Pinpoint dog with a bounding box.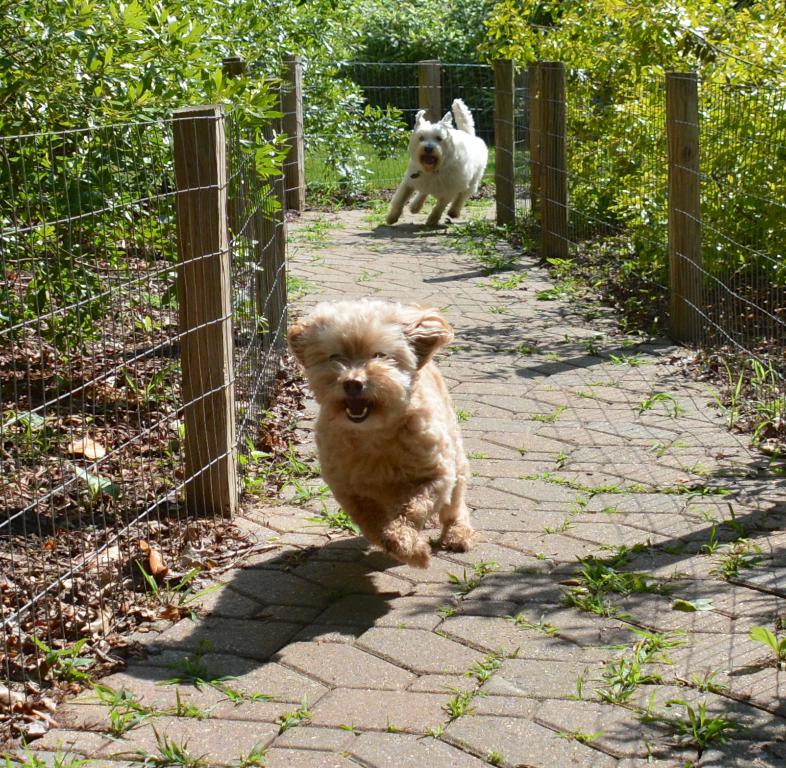
box(382, 97, 487, 226).
